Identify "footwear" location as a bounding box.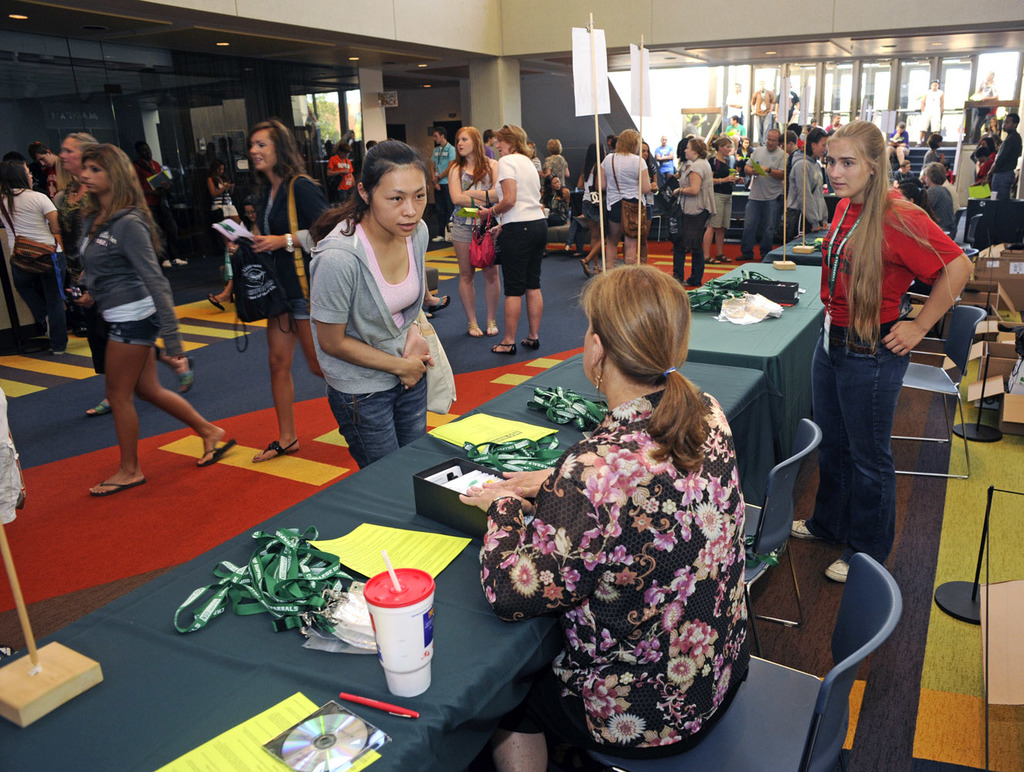
rect(760, 254, 765, 259).
